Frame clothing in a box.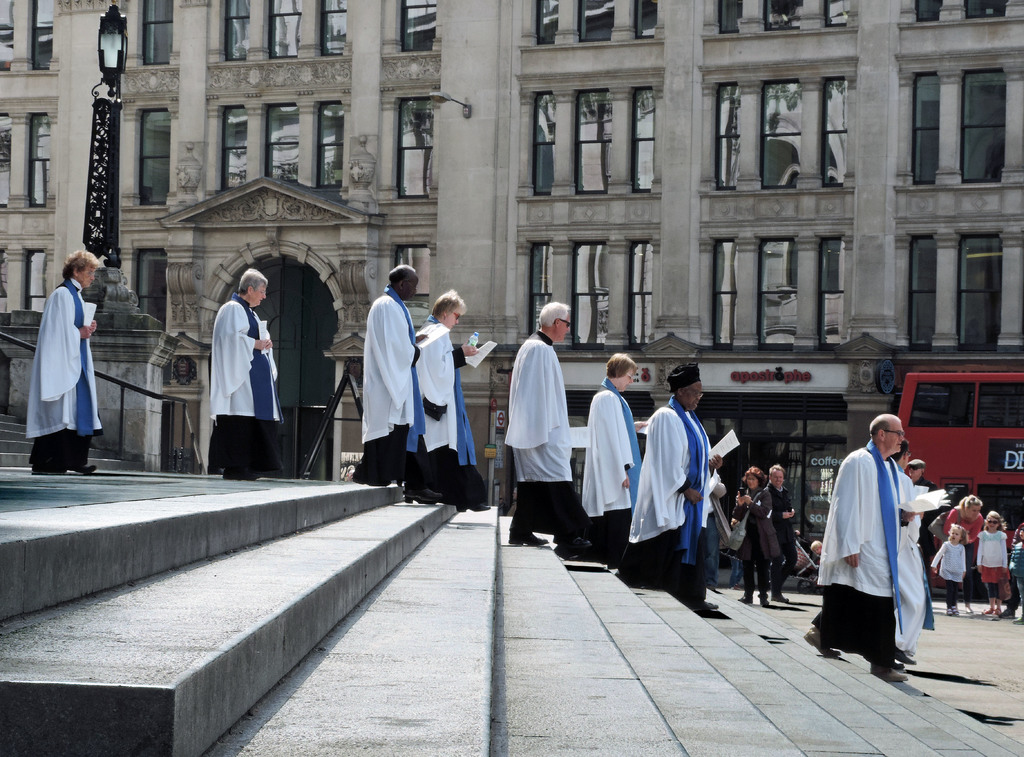
pyautogui.locateOnScreen(584, 376, 636, 559).
